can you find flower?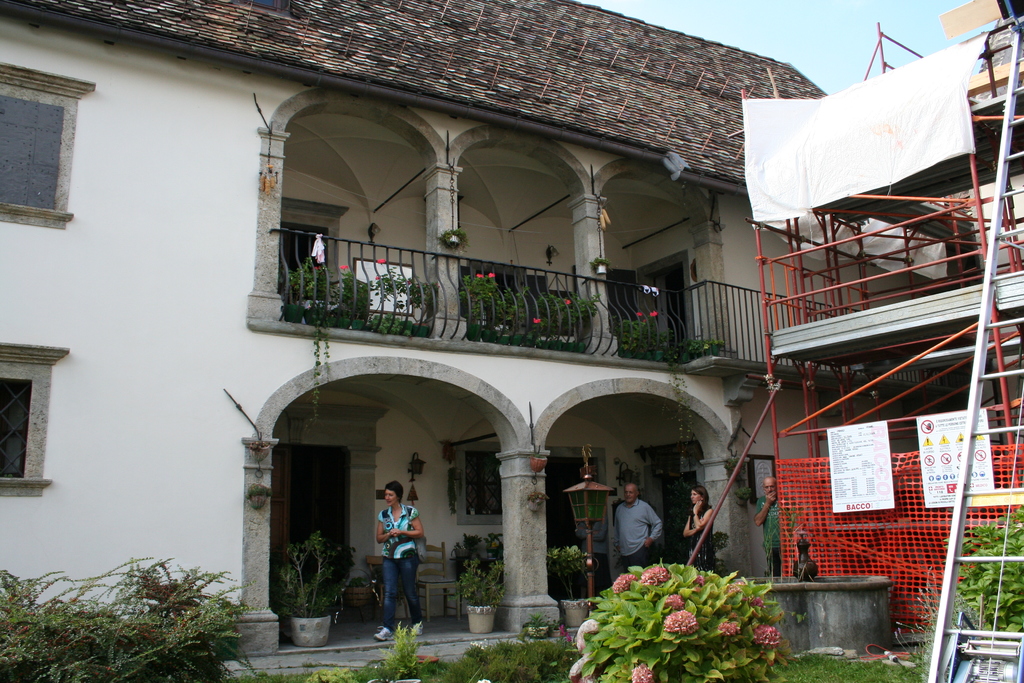
Yes, bounding box: box=[482, 269, 500, 292].
